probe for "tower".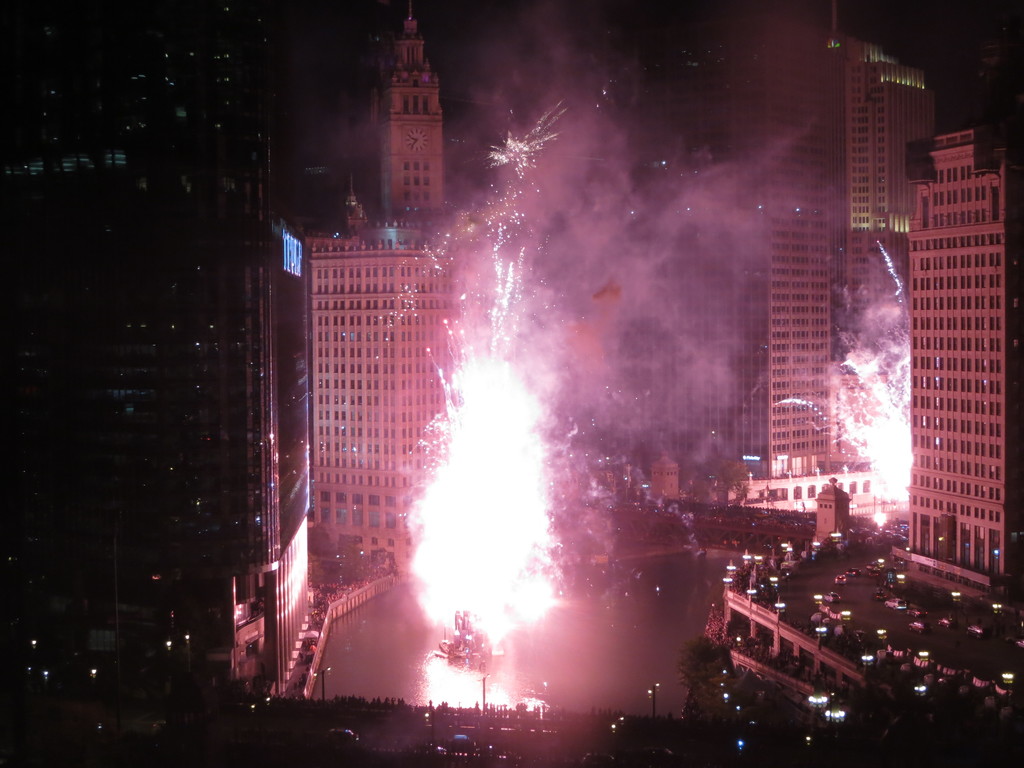
Probe result: (628,0,939,494).
